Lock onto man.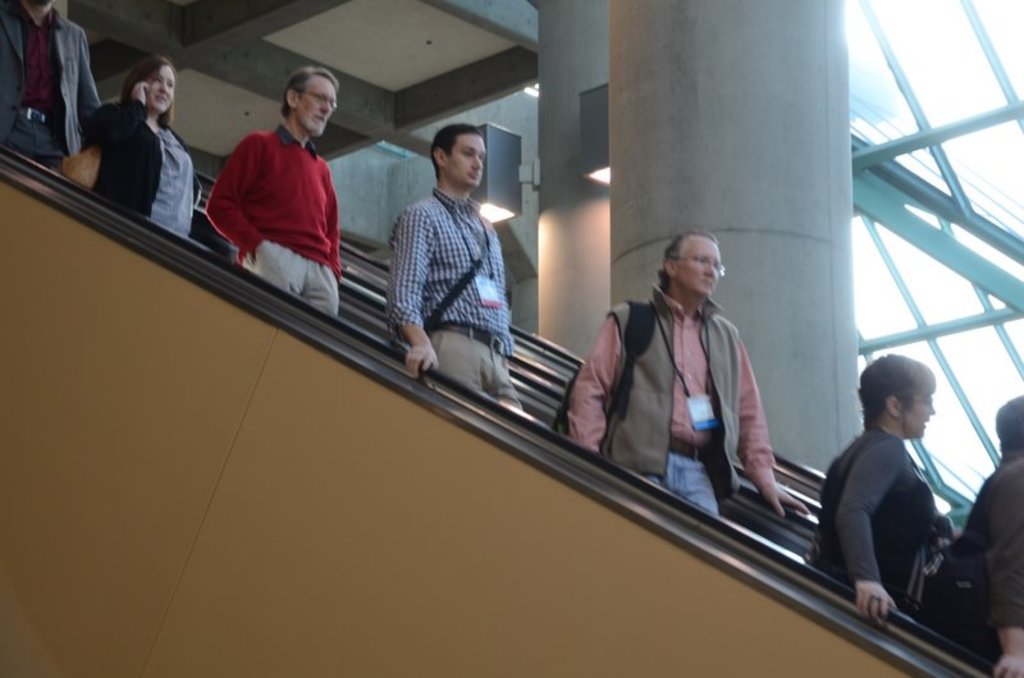
Locked: l=0, t=0, r=102, b=171.
